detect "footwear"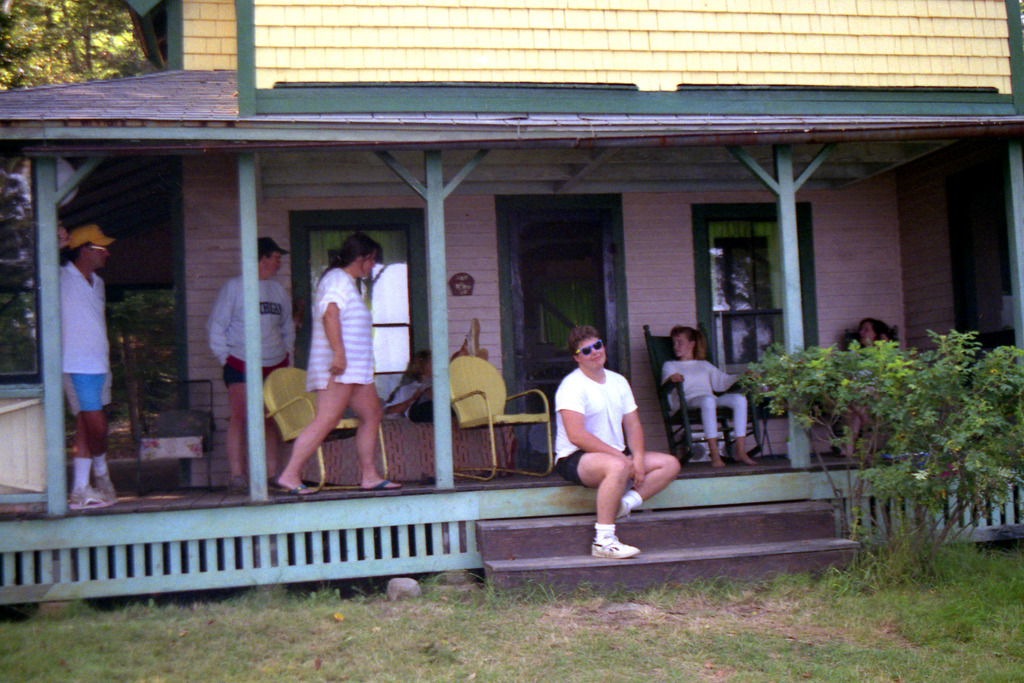
pyautogui.locateOnScreen(363, 476, 401, 491)
